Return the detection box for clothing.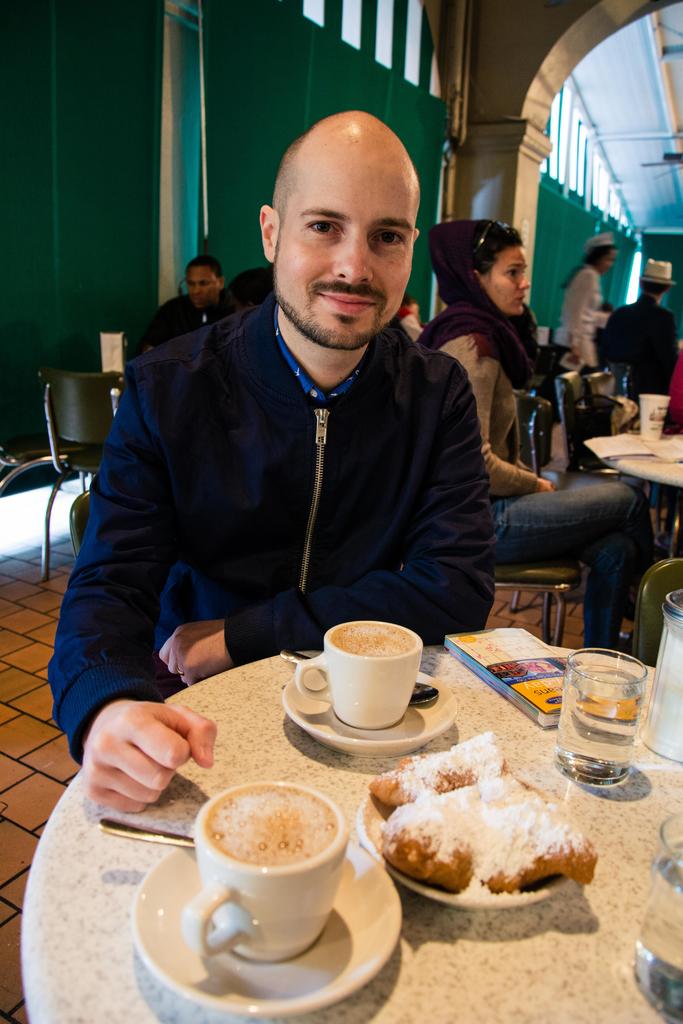
542,264,616,467.
